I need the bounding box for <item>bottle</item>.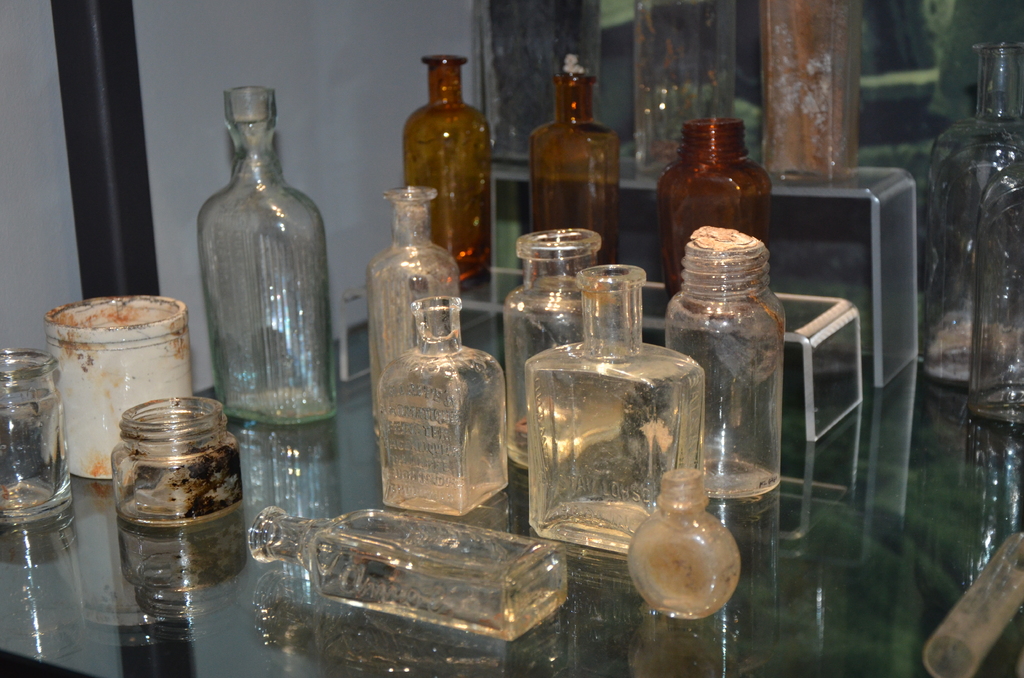
Here it is: {"x1": 399, "y1": 51, "x2": 486, "y2": 294}.
